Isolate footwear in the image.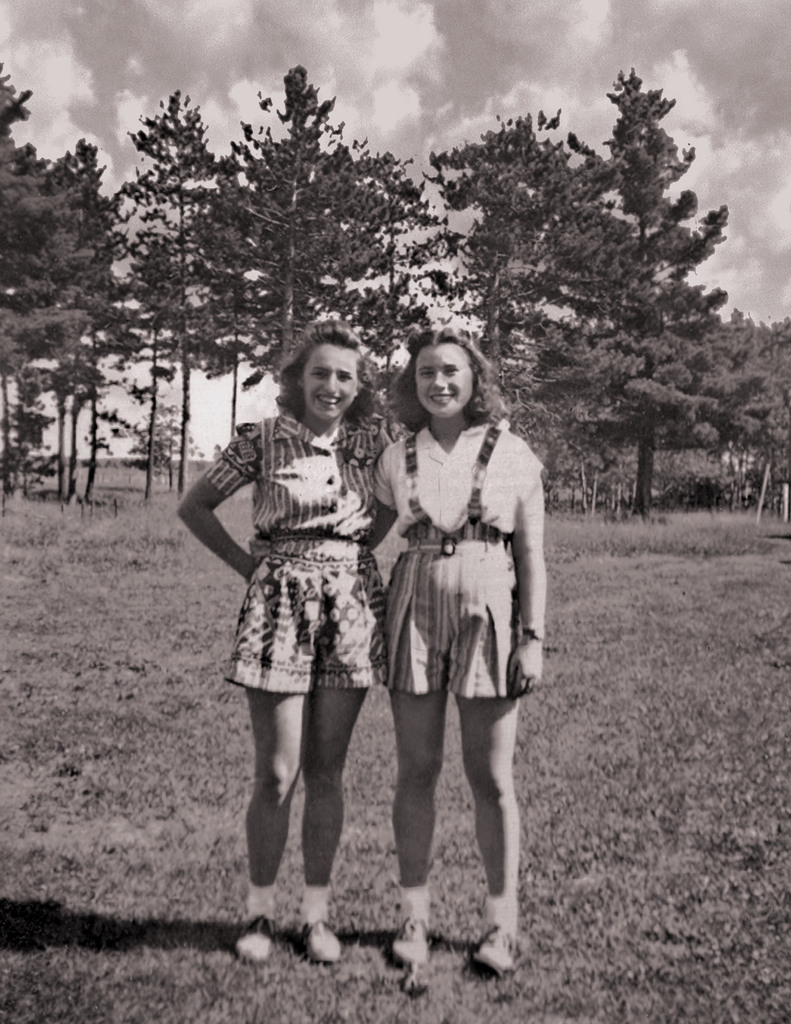
Isolated region: 293:915:342:963.
